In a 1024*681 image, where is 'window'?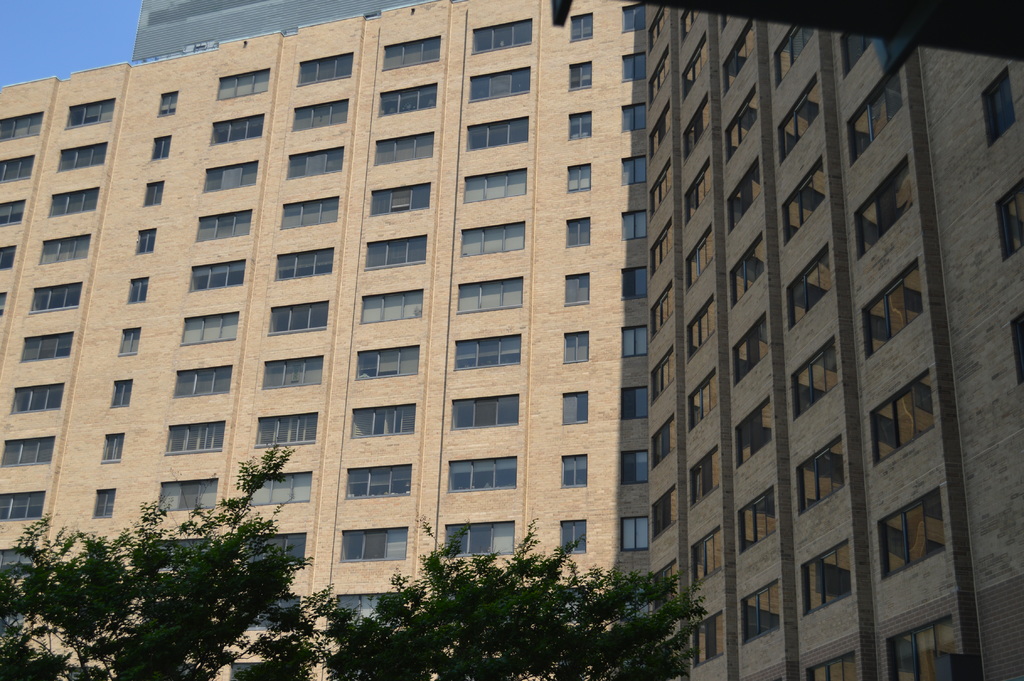
BBox(615, 211, 641, 245).
